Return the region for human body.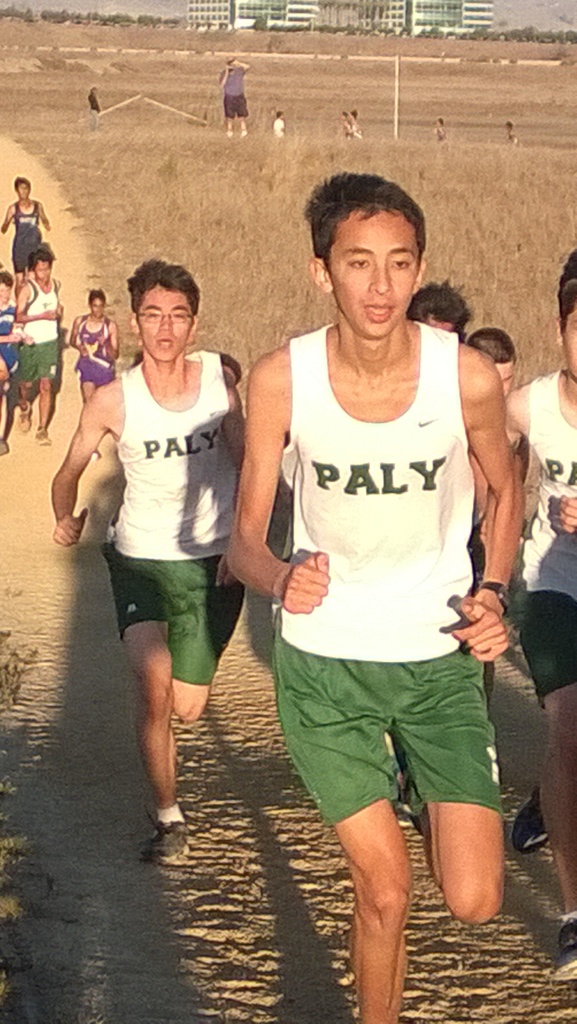
(217,316,527,1023).
